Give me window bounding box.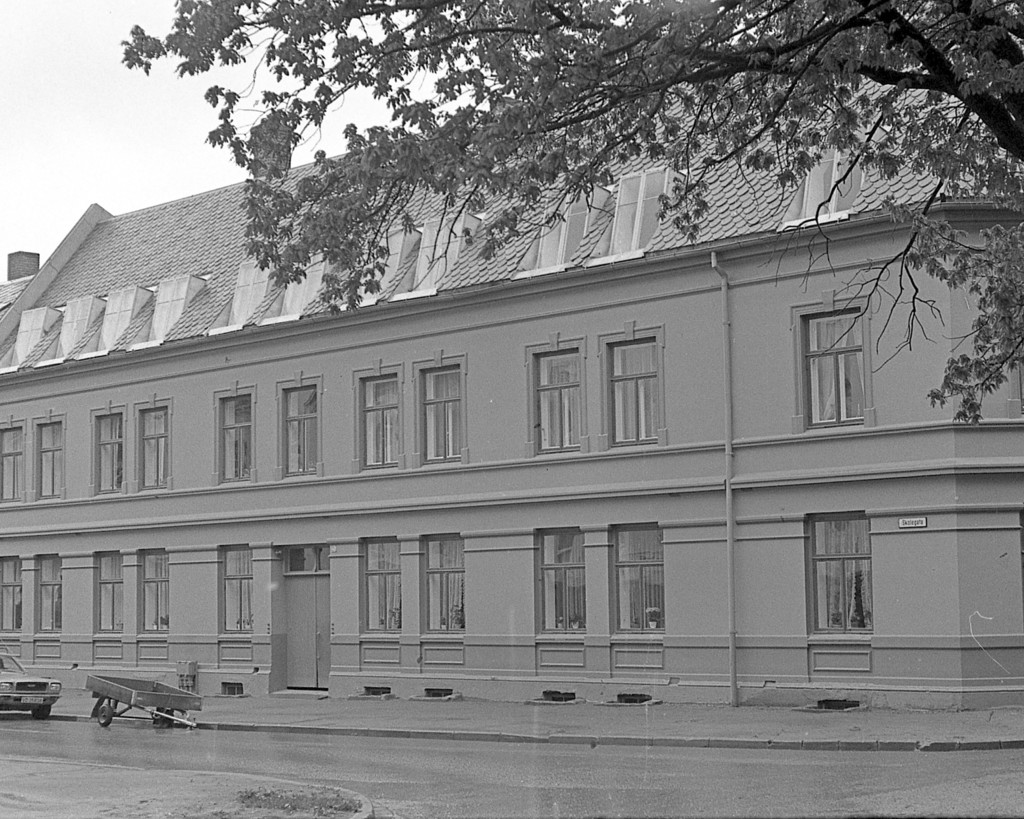
(355, 539, 402, 626).
